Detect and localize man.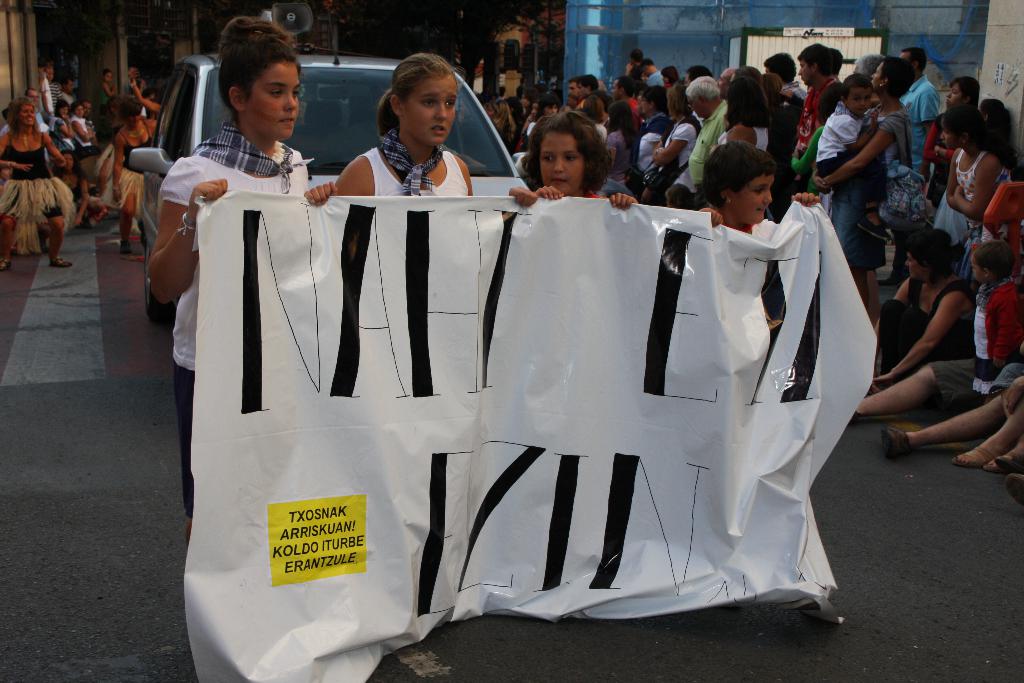
Localized at x1=567, y1=79, x2=588, y2=114.
